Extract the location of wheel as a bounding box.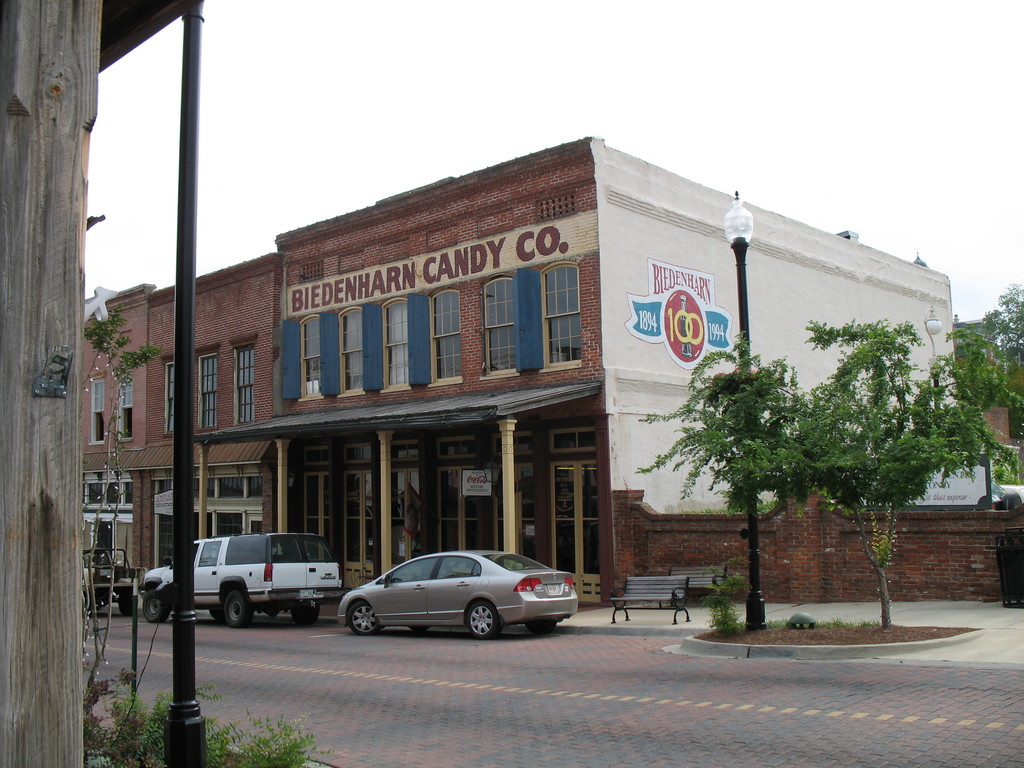
select_region(140, 587, 173, 625).
